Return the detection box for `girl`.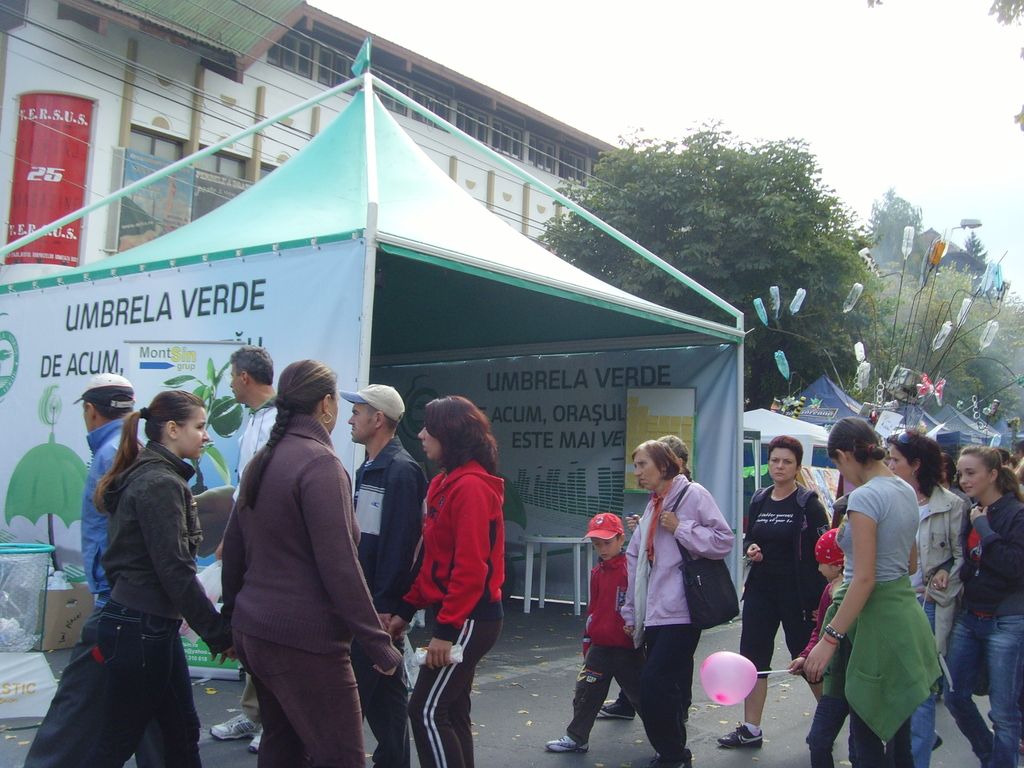
{"left": 24, "top": 389, "right": 228, "bottom": 767}.
